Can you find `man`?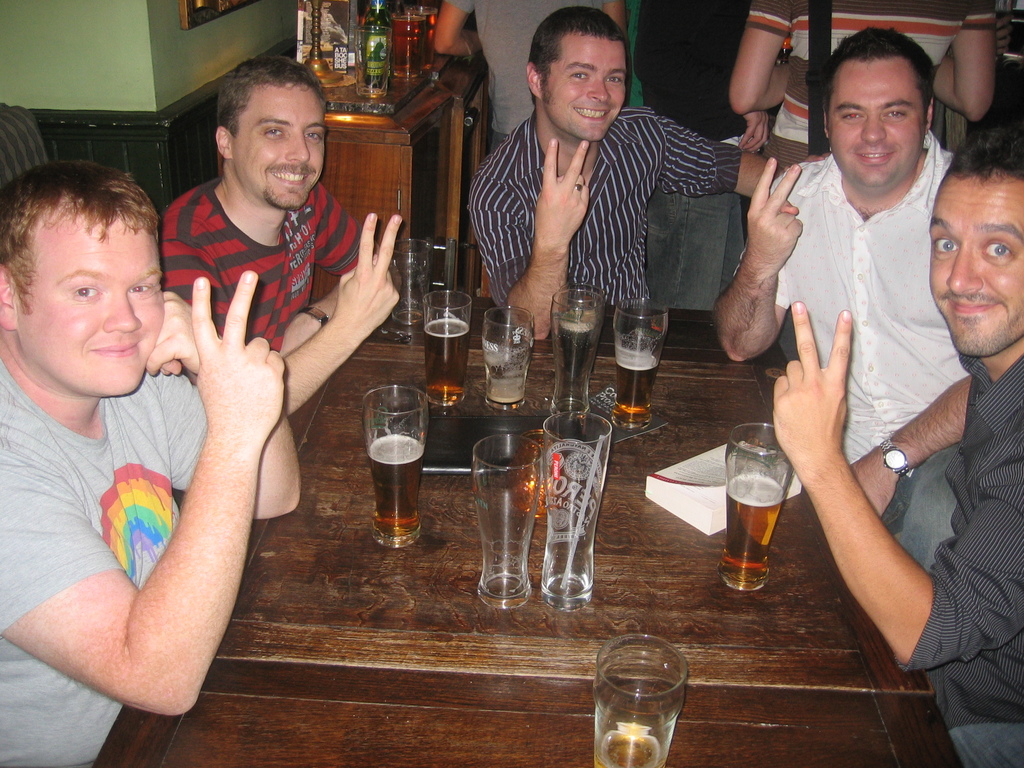
Yes, bounding box: <region>718, 28, 972, 575</region>.
